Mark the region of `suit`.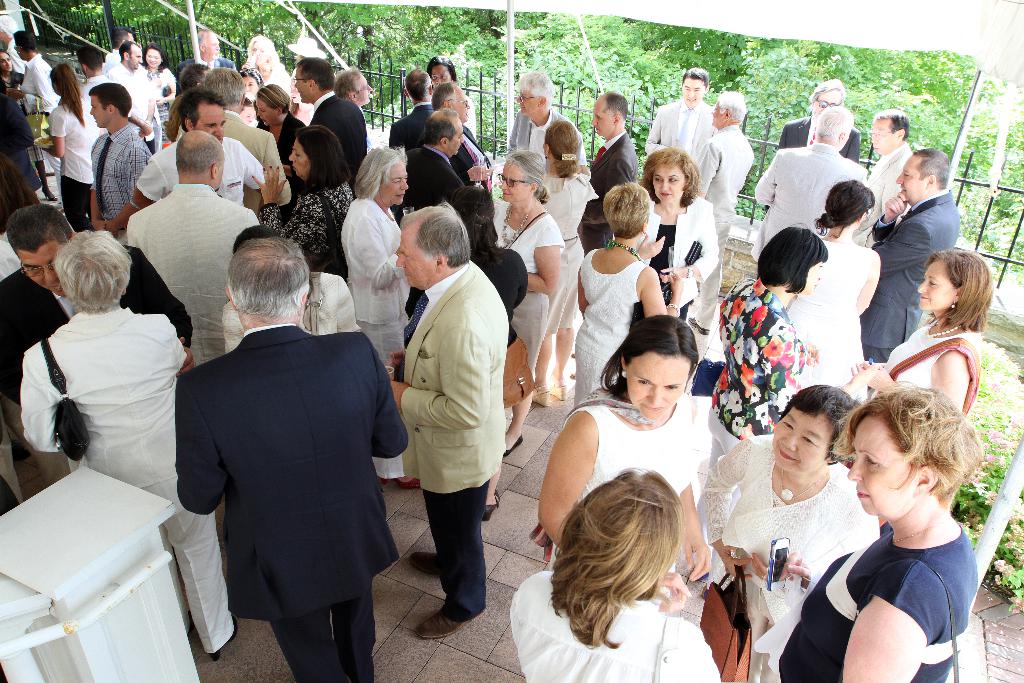
Region: 573 124 636 251.
